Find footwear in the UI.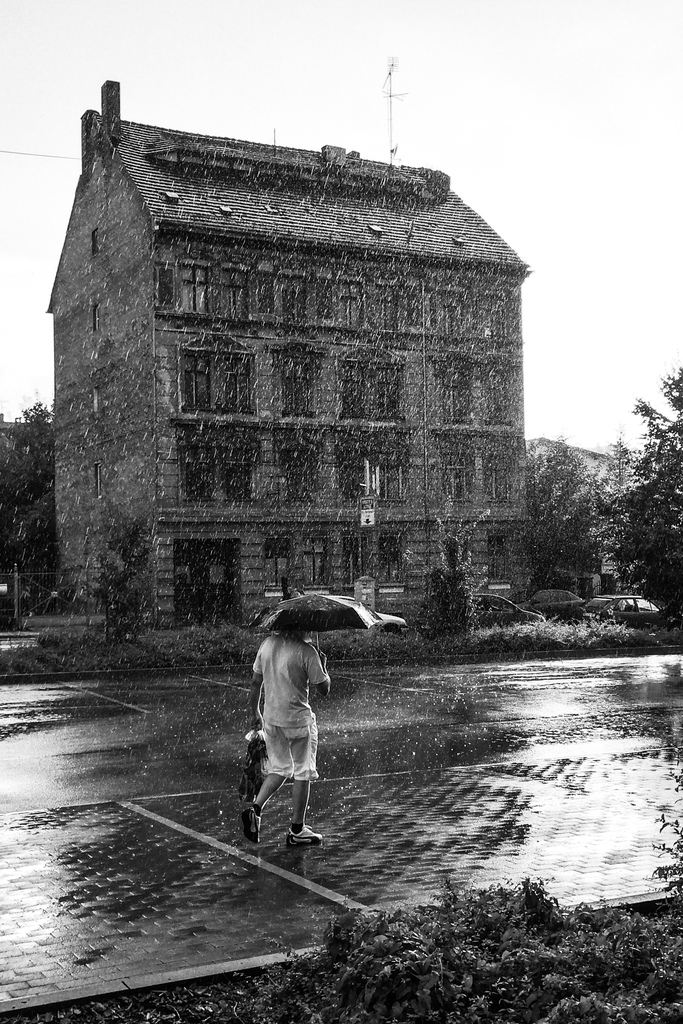
UI element at <region>246, 806, 260, 842</region>.
